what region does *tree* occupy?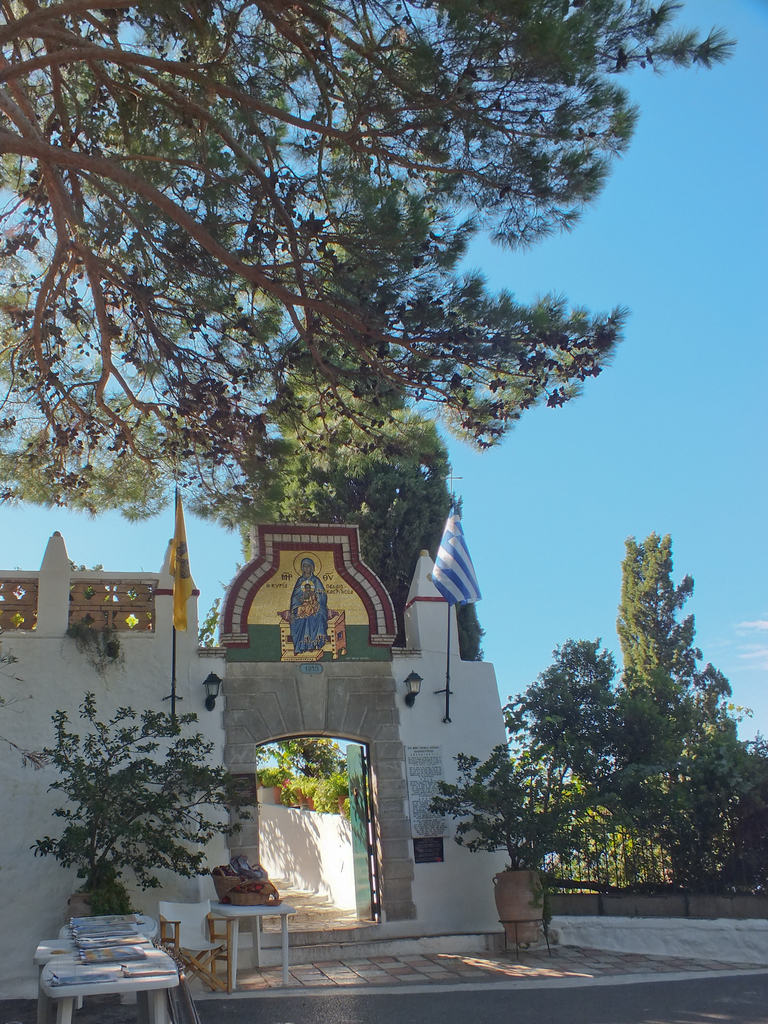
BBox(188, 99, 489, 673).
